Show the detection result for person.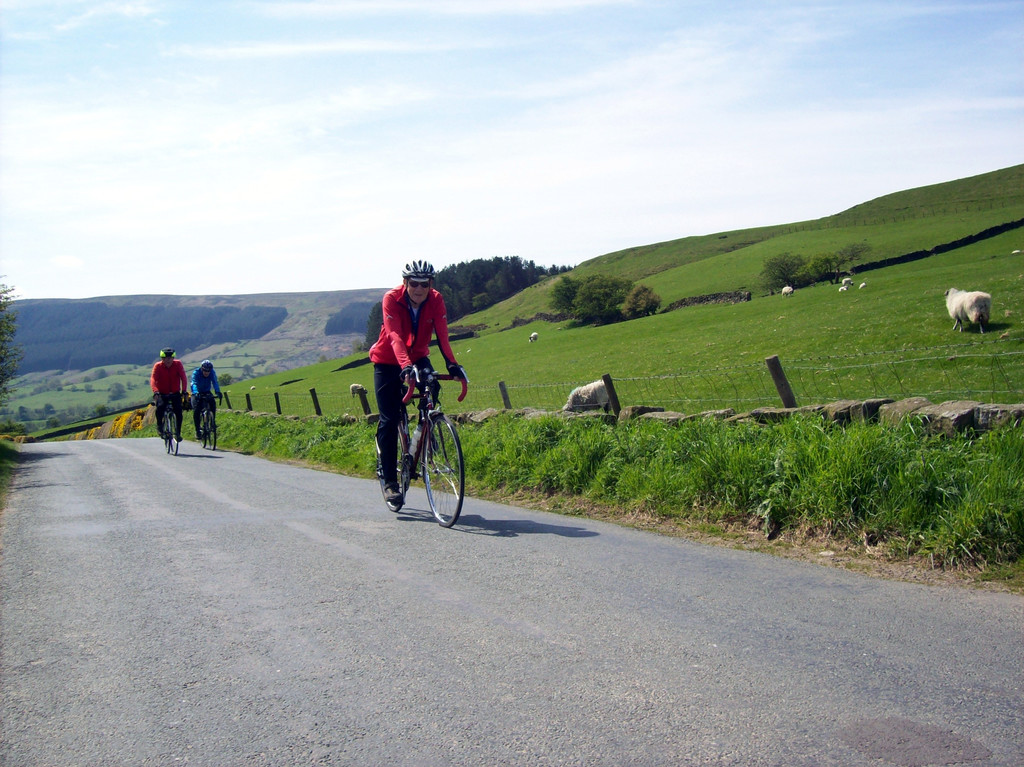
[152,344,192,430].
